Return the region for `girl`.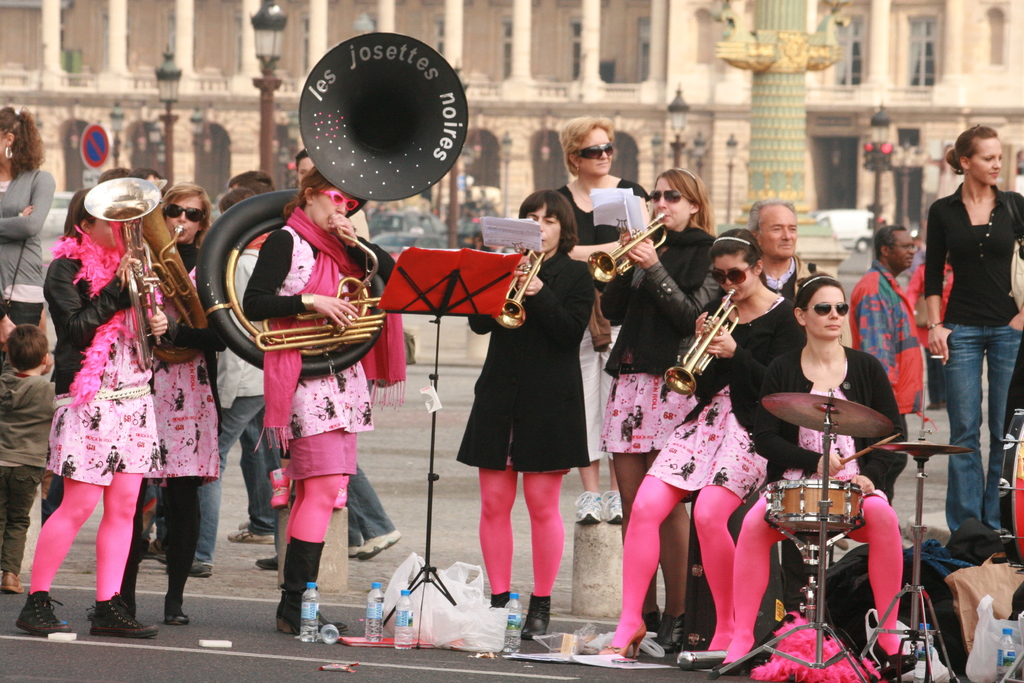
717,273,900,664.
